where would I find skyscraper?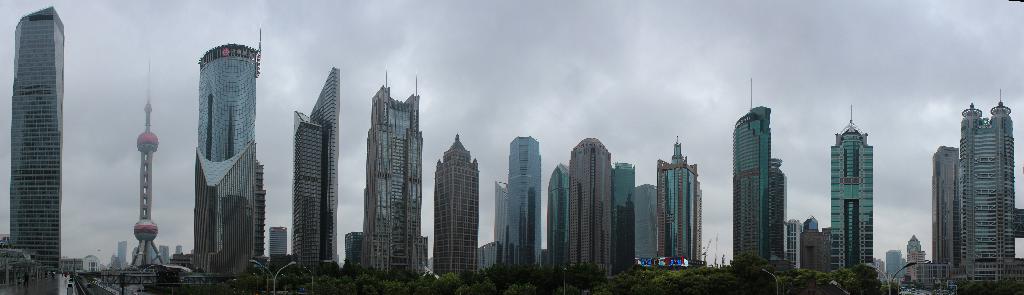
At 547 164 570 279.
